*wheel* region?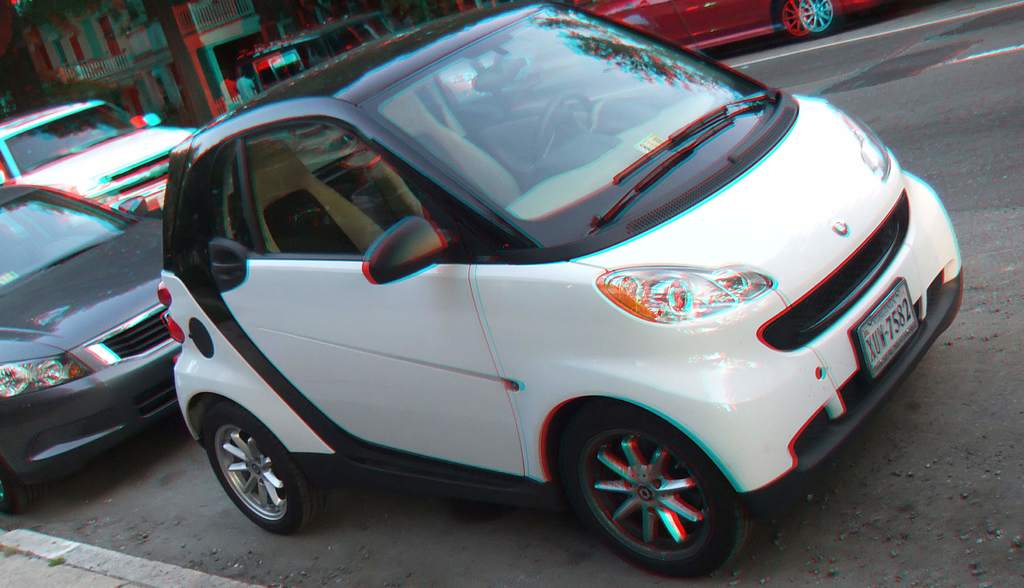
<box>779,0,836,37</box>
